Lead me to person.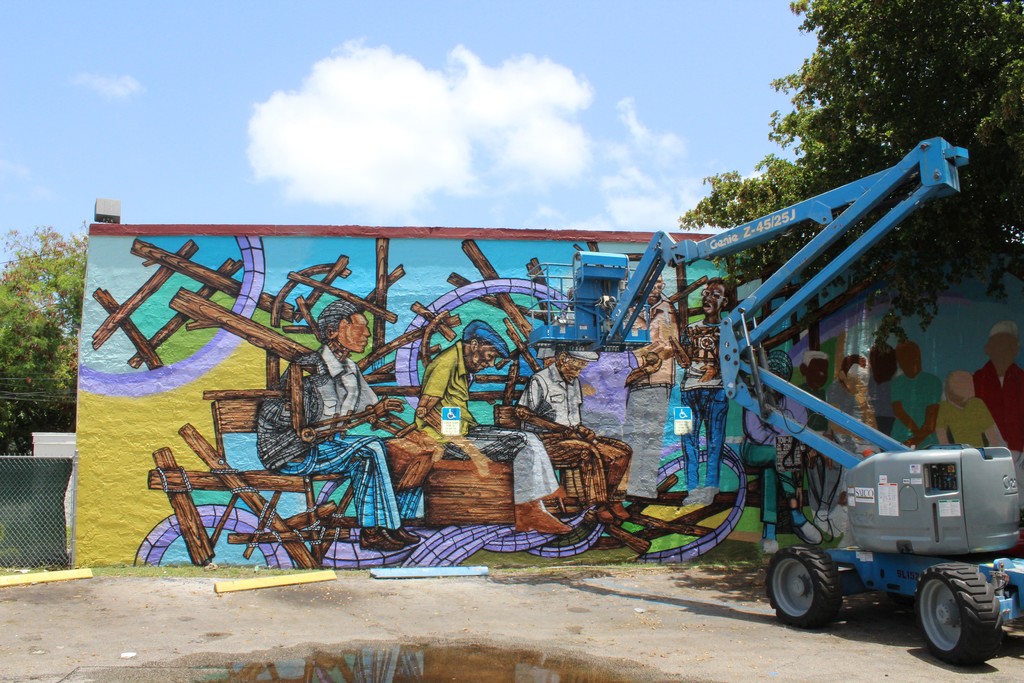
Lead to <bbox>668, 279, 730, 508</bbox>.
